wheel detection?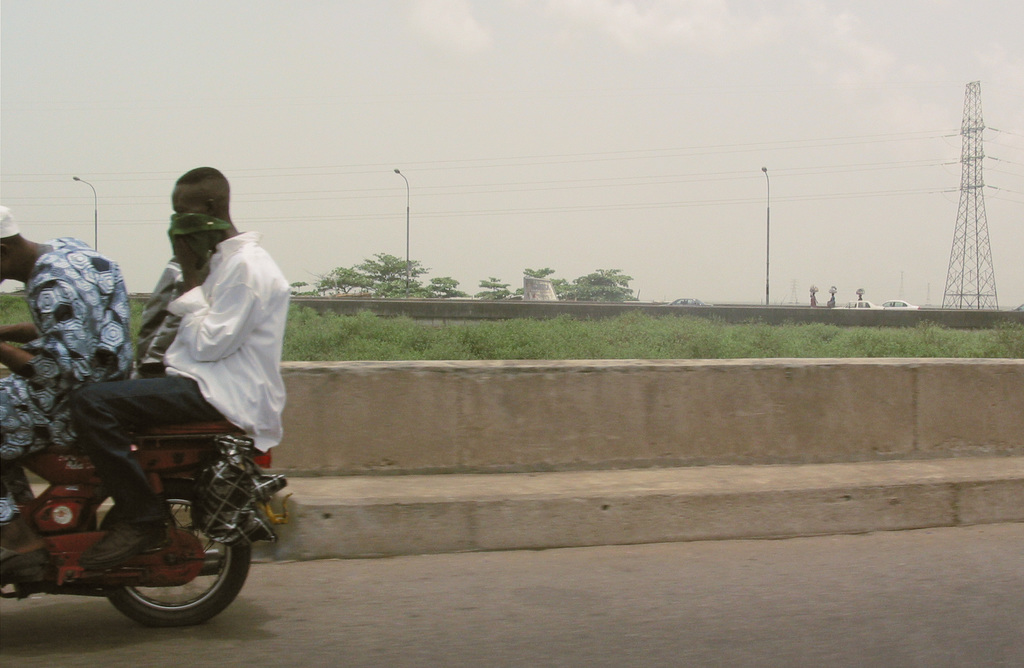
pyautogui.locateOnScreen(85, 496, 246, 626)
